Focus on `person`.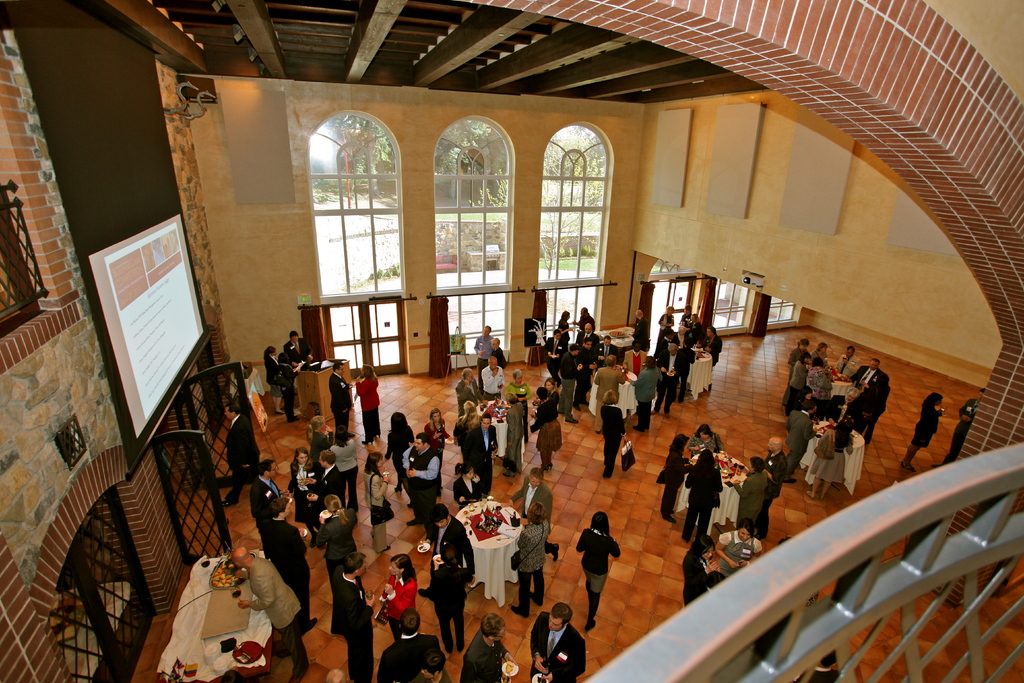
Focused at bbox=[852, 357, 879, 387].
